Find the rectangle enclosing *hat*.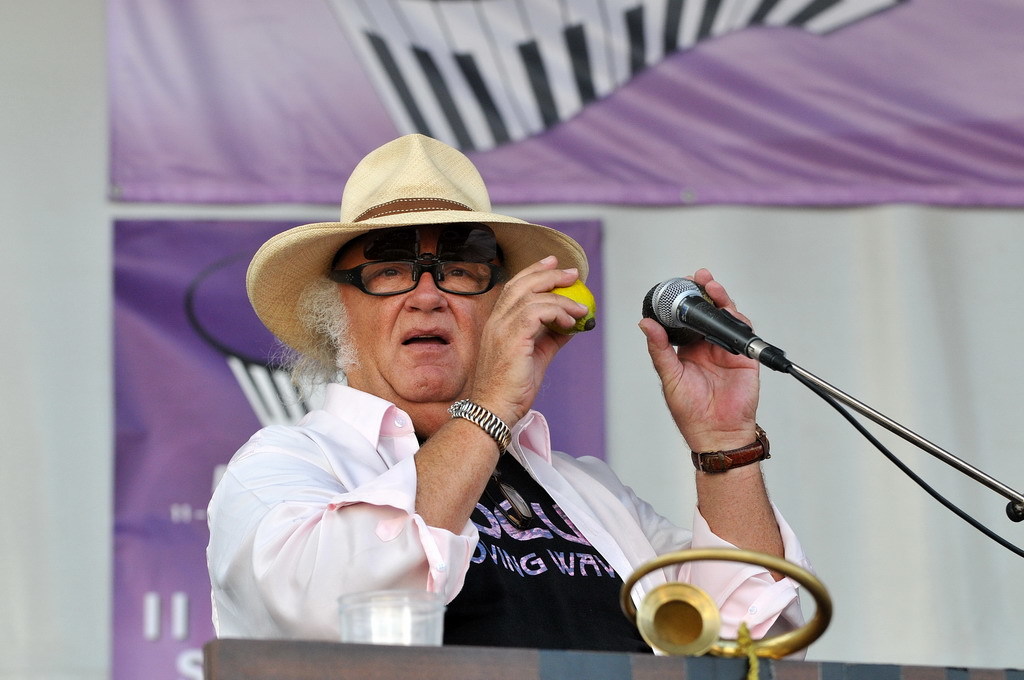
box(247, 134, 590, 372).
